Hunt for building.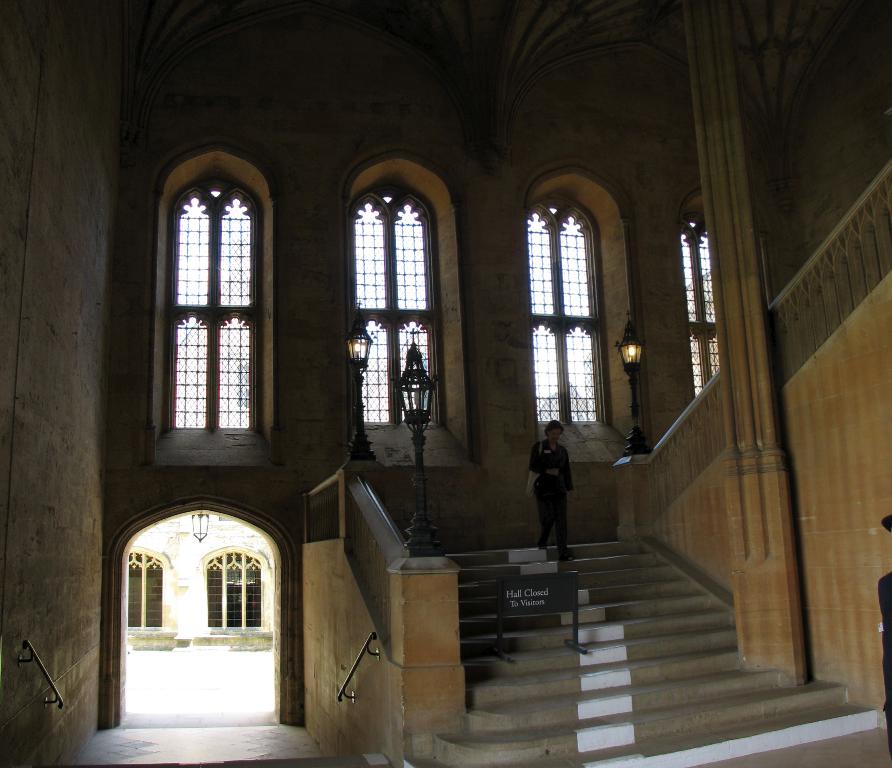
Hunted down at <bbox>0, 0, 888, 767</bbox>.
